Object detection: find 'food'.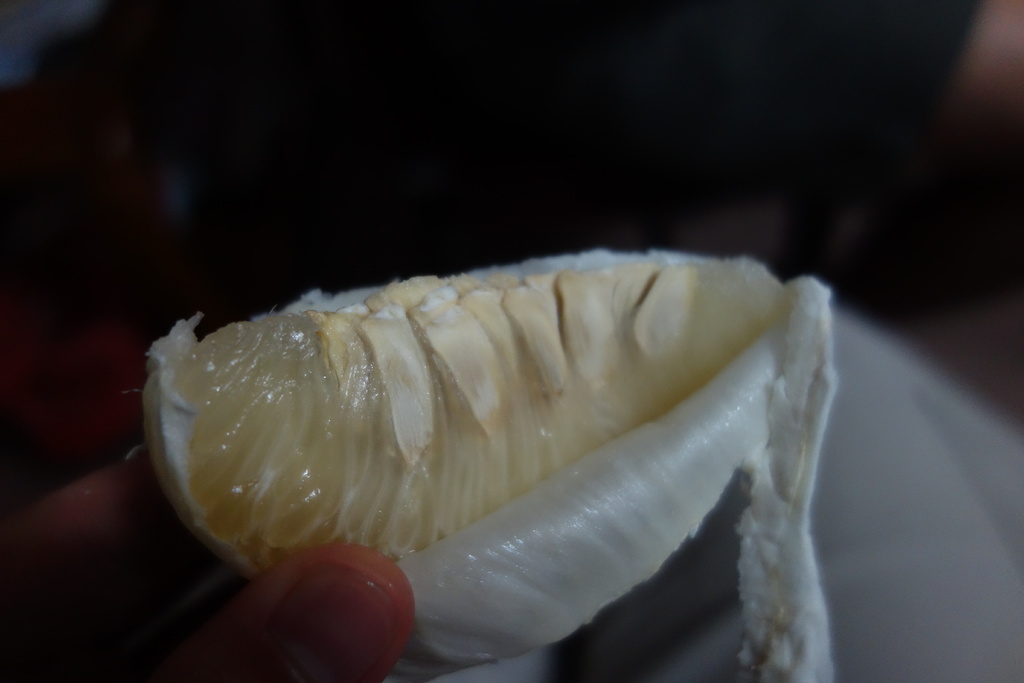
<region>136, 232, 881, 611</region>.
